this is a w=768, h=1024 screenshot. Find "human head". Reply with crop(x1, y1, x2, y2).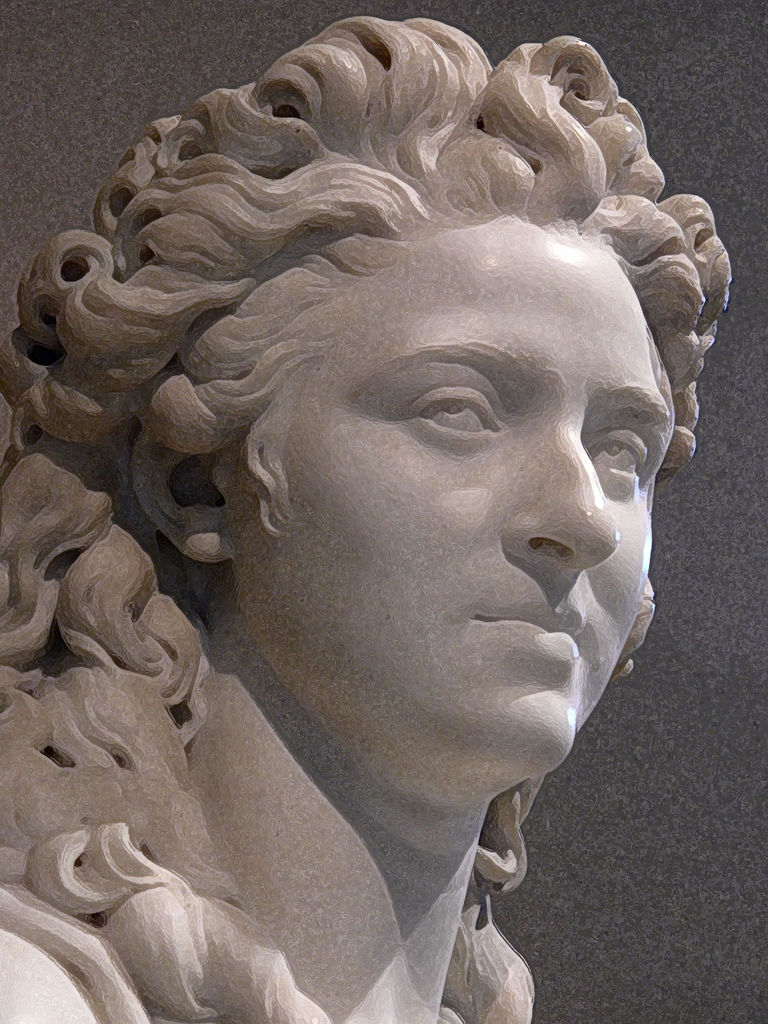
crop(30, 15, 737, 805).
